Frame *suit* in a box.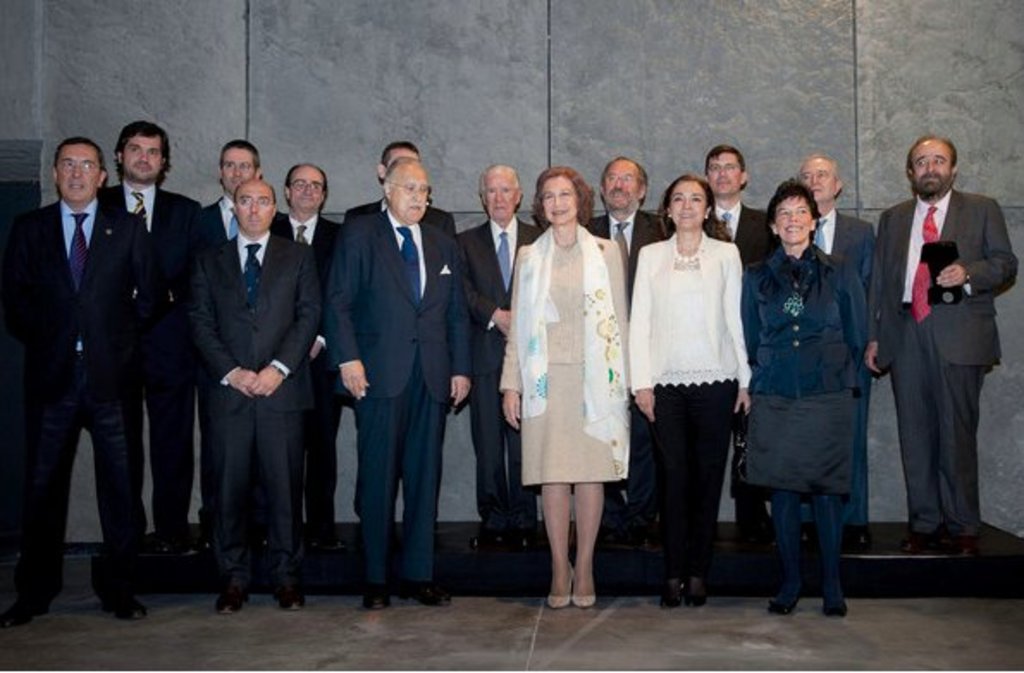
select_region(867, 136, 1007, 575).
